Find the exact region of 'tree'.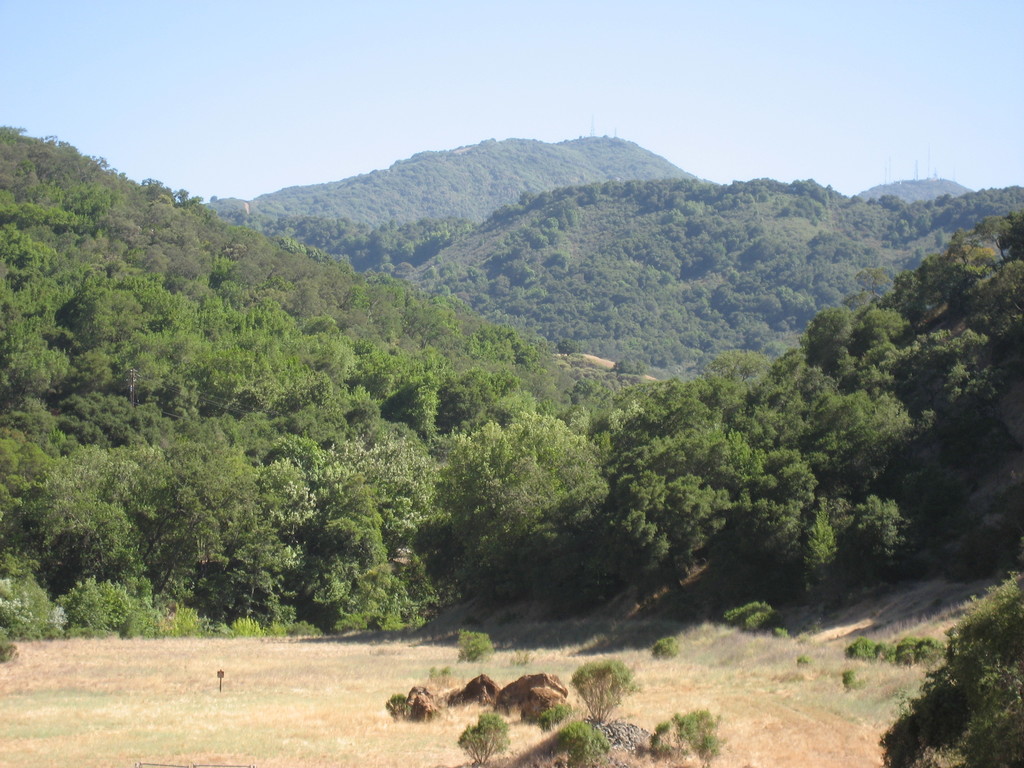
Exact region: detection(227, 614, 324, 642).
